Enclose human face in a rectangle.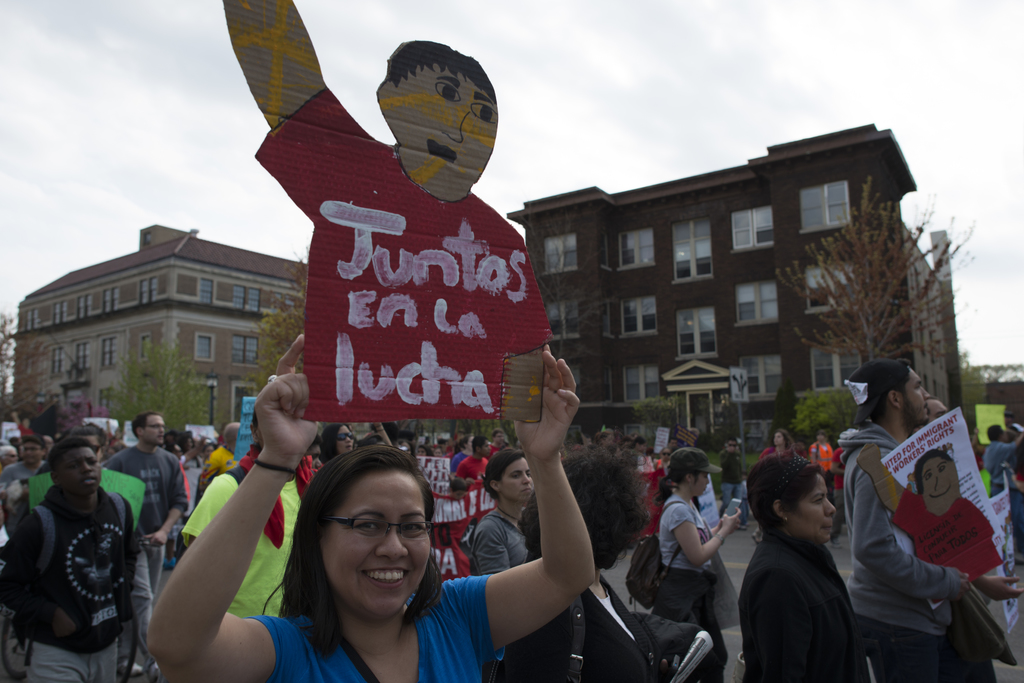
detection(320, 470, 430, 616).
